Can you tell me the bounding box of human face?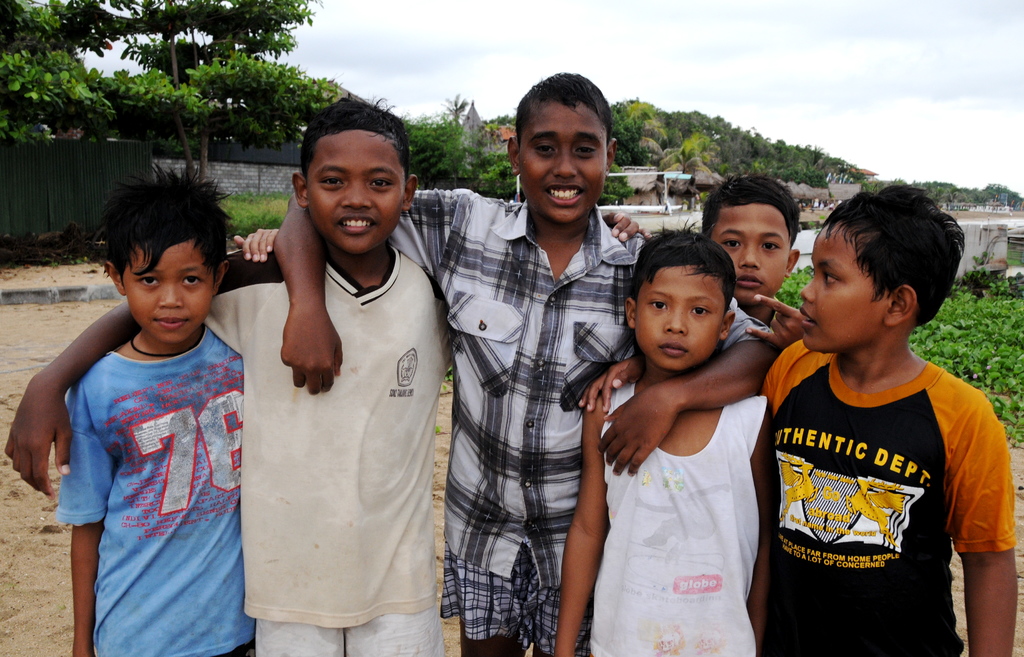
bbox=[804, 227, 888, 347].
